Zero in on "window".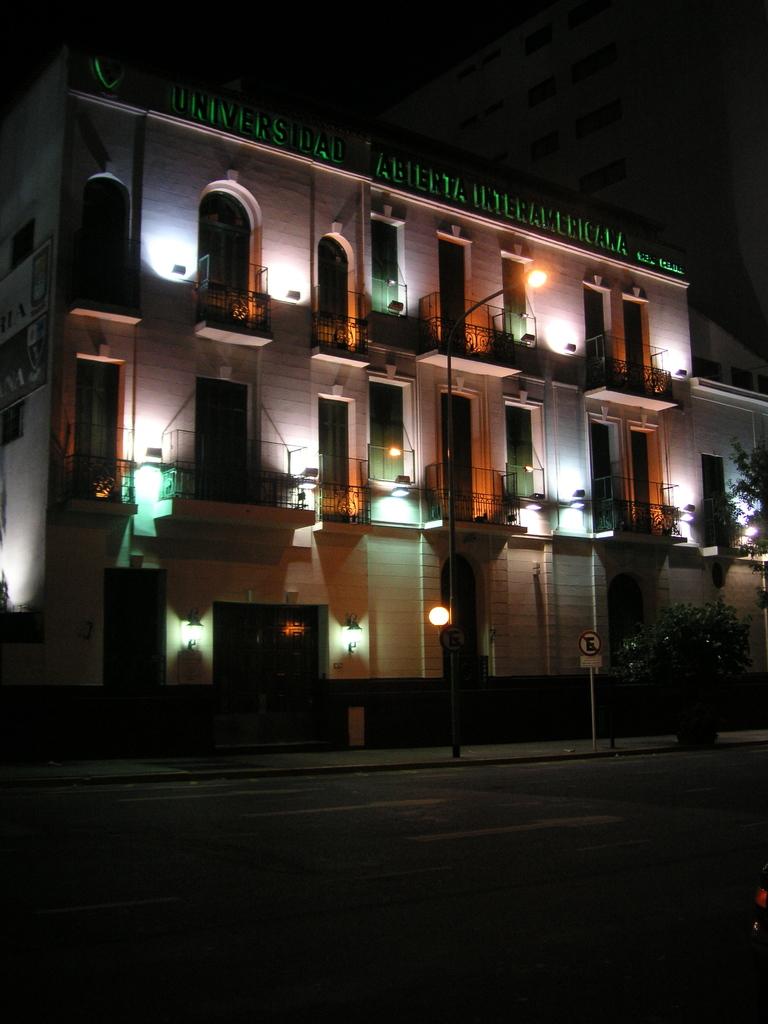
Zeroed in: pyautogui.locateOnScreen(72, 176, 129, 319).
